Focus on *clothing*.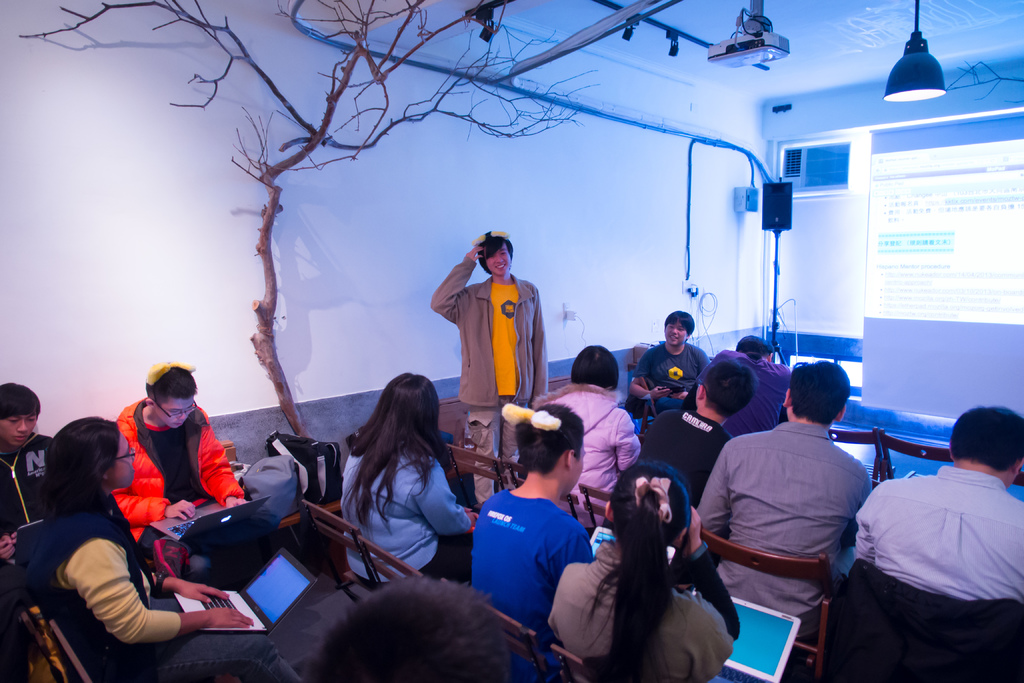
Focused at (left=340, top=435, right=473, bottom=590).
